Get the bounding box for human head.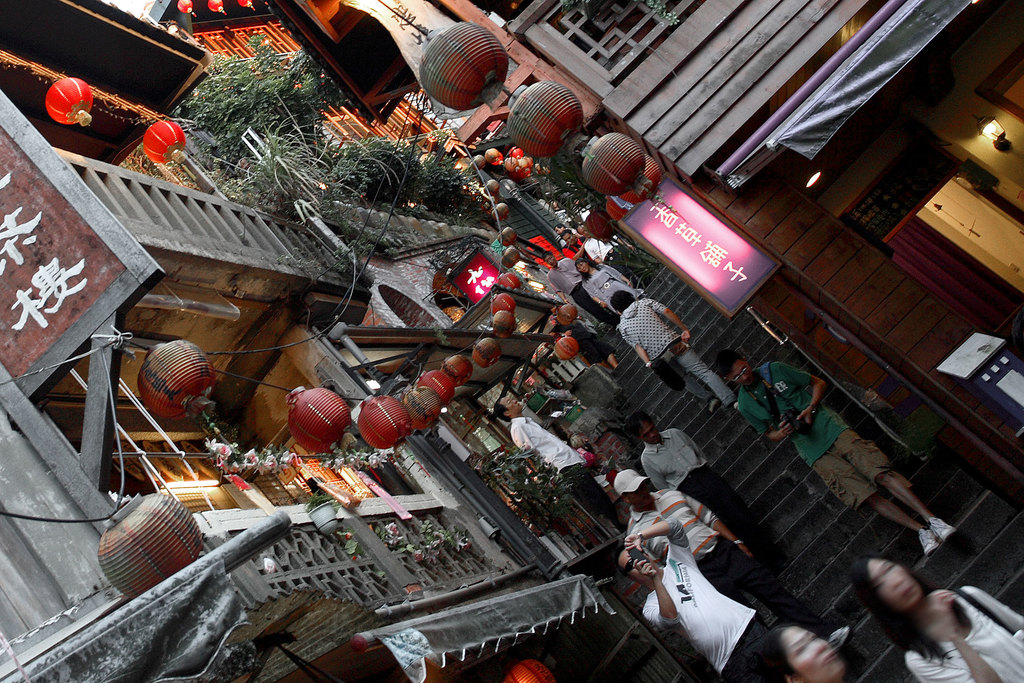
<box>618,546,662,581</box>.
